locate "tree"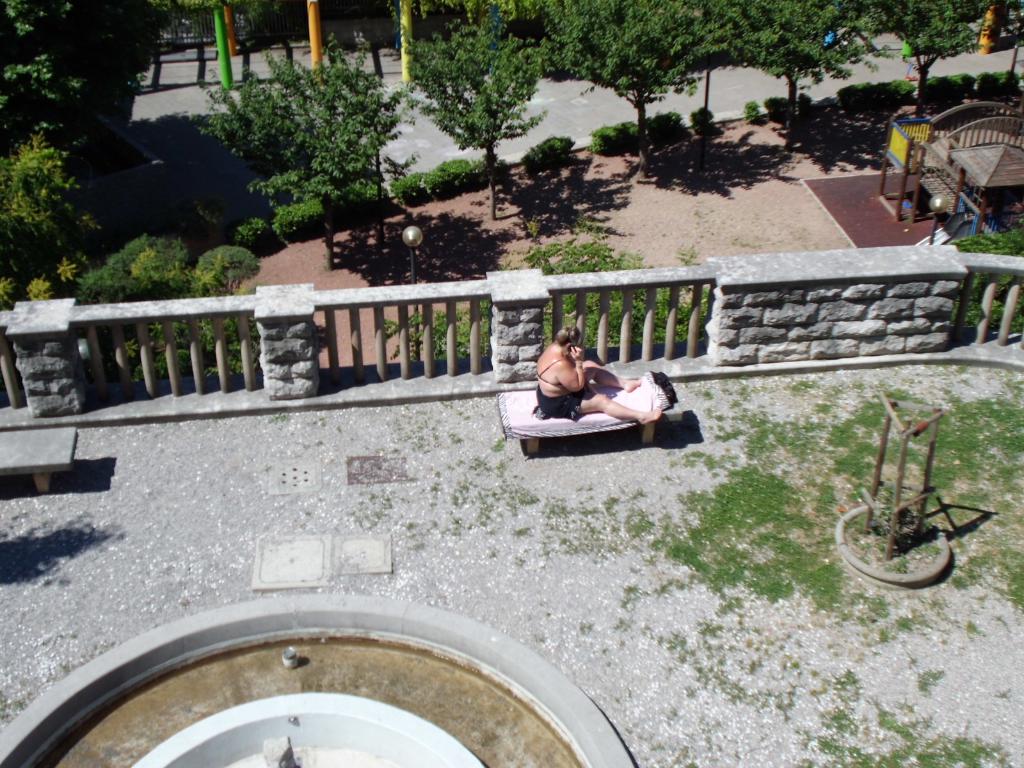
[858, 0, 985, 113]
